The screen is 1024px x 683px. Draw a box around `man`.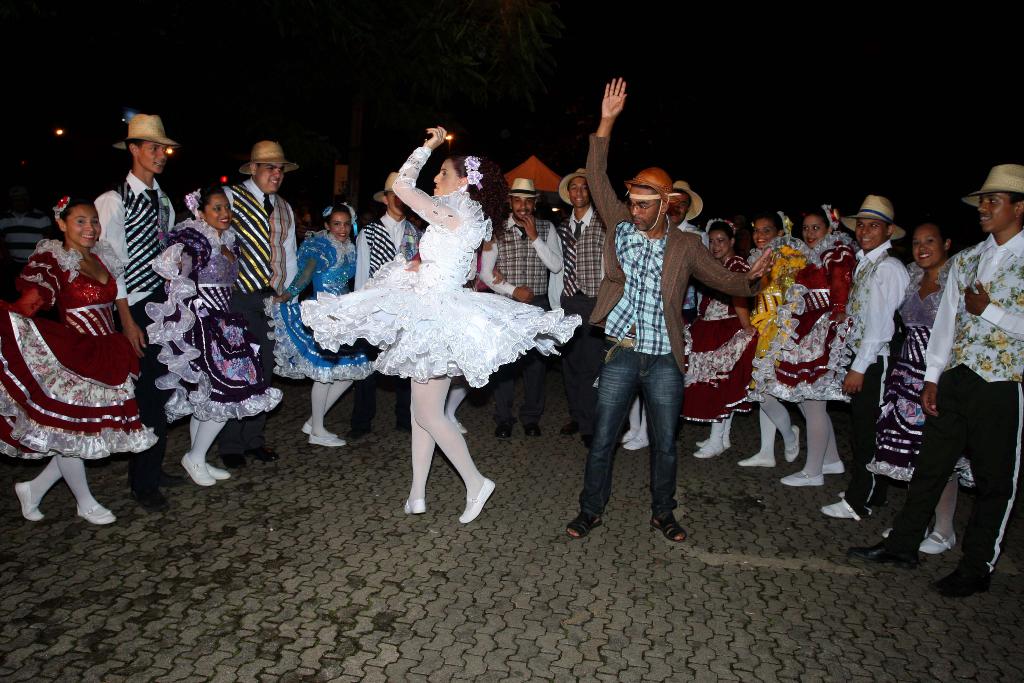
region(671, 218, 709, 350).
